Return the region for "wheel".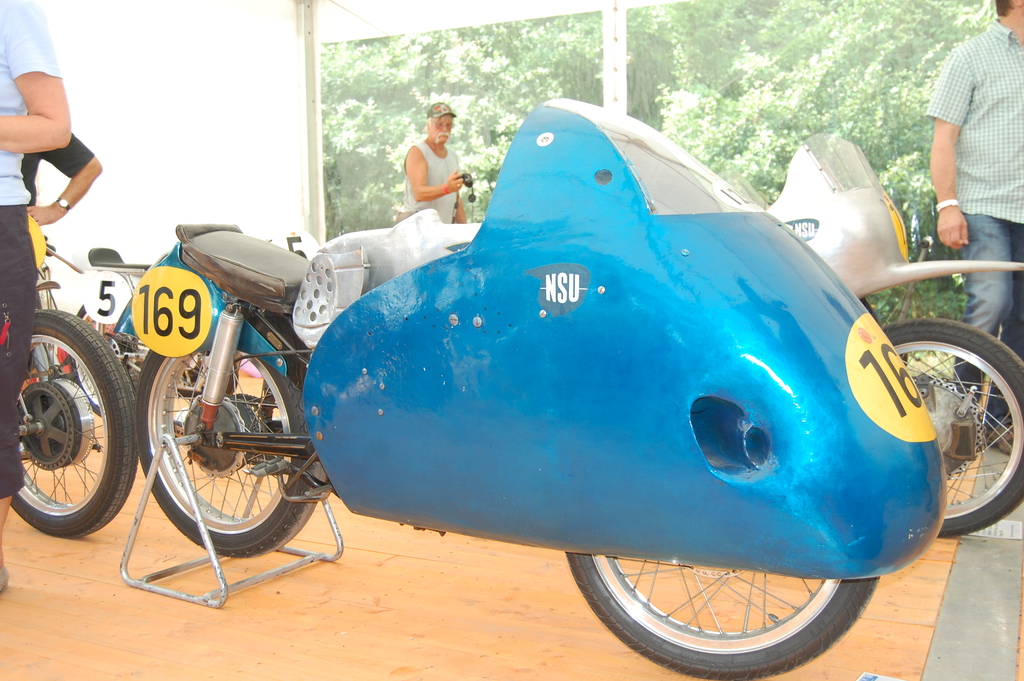
rect(134, 346, 323, 560).
